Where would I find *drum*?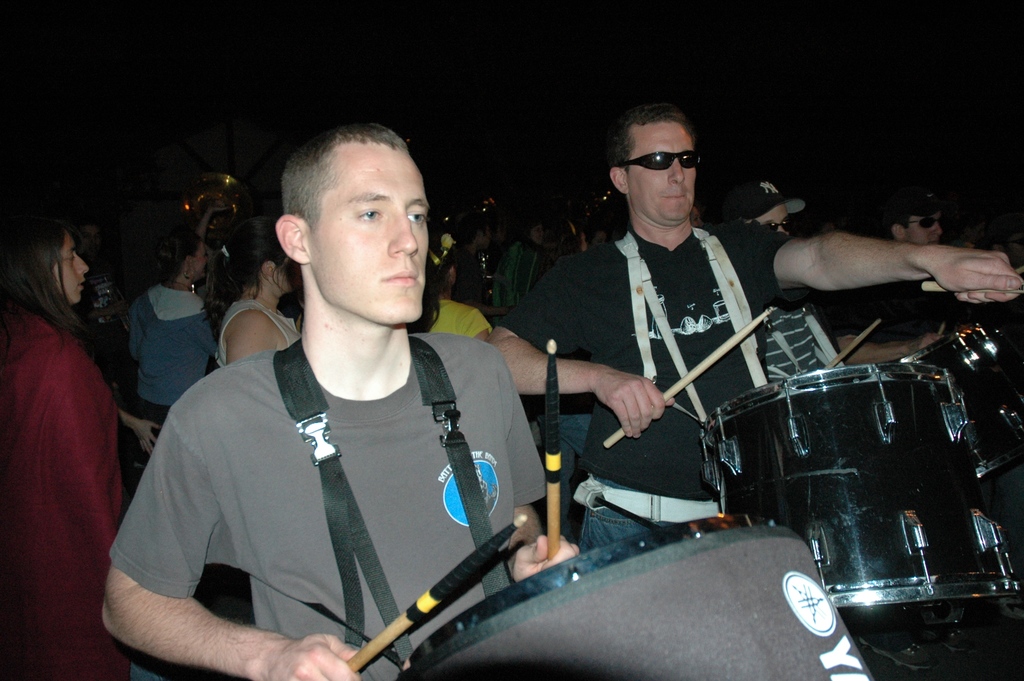
At [397,513,879,680].
